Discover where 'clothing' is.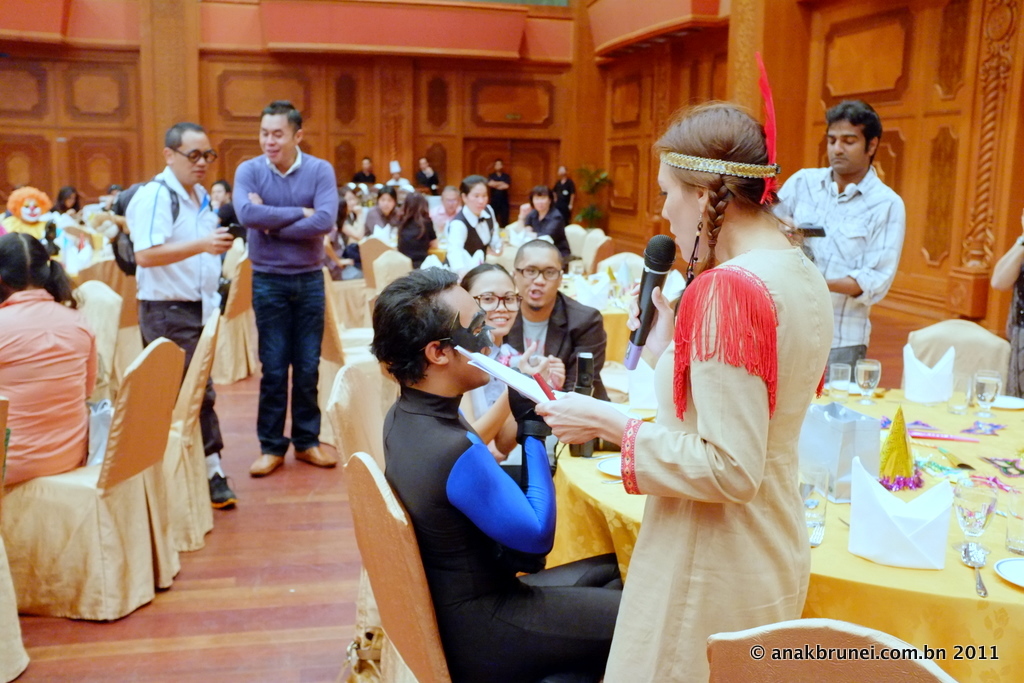
Discovered at x1=414 y1=166 x2=439 y2=196.
